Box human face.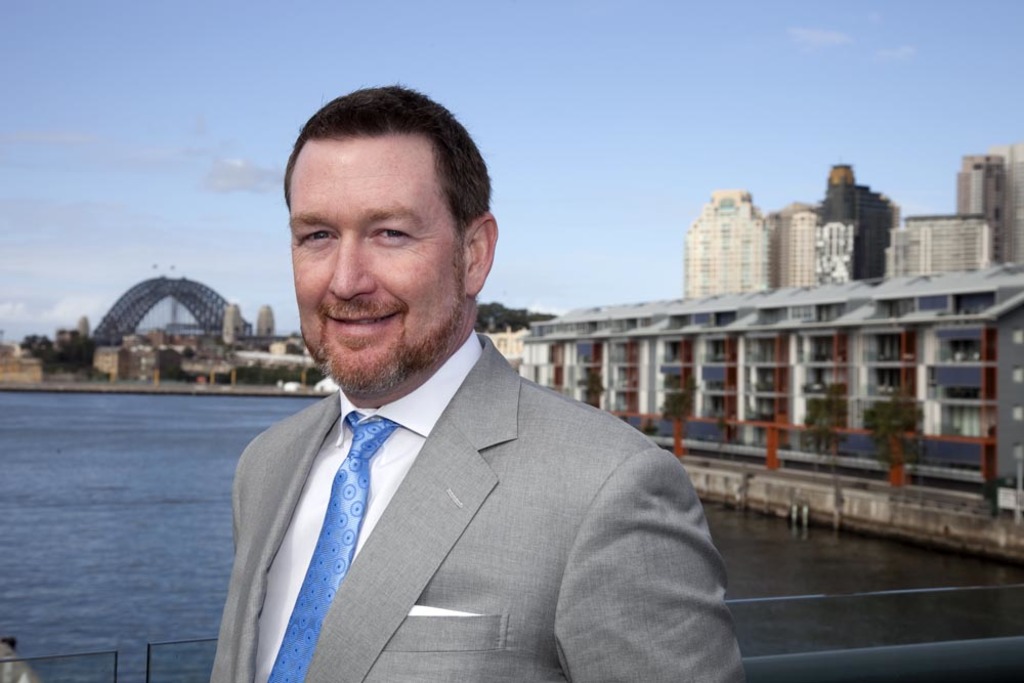
<bbox>291, 129, 473, 402</bbox>.
